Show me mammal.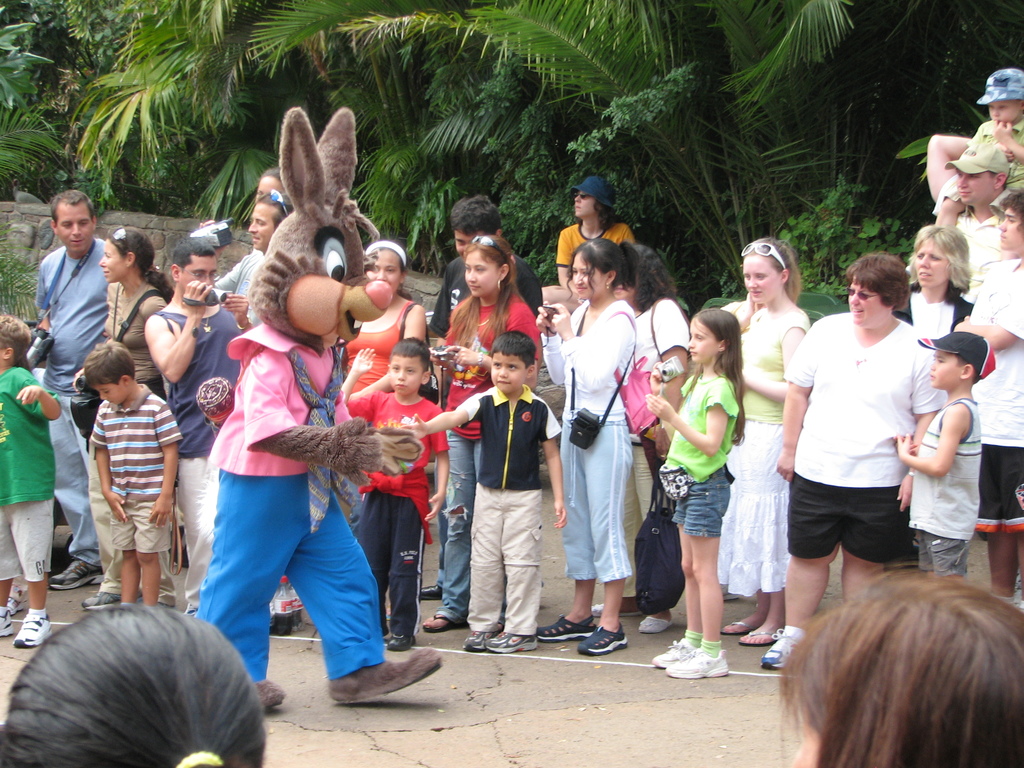
mammal is here: detection(387, 331, 572, 656).
